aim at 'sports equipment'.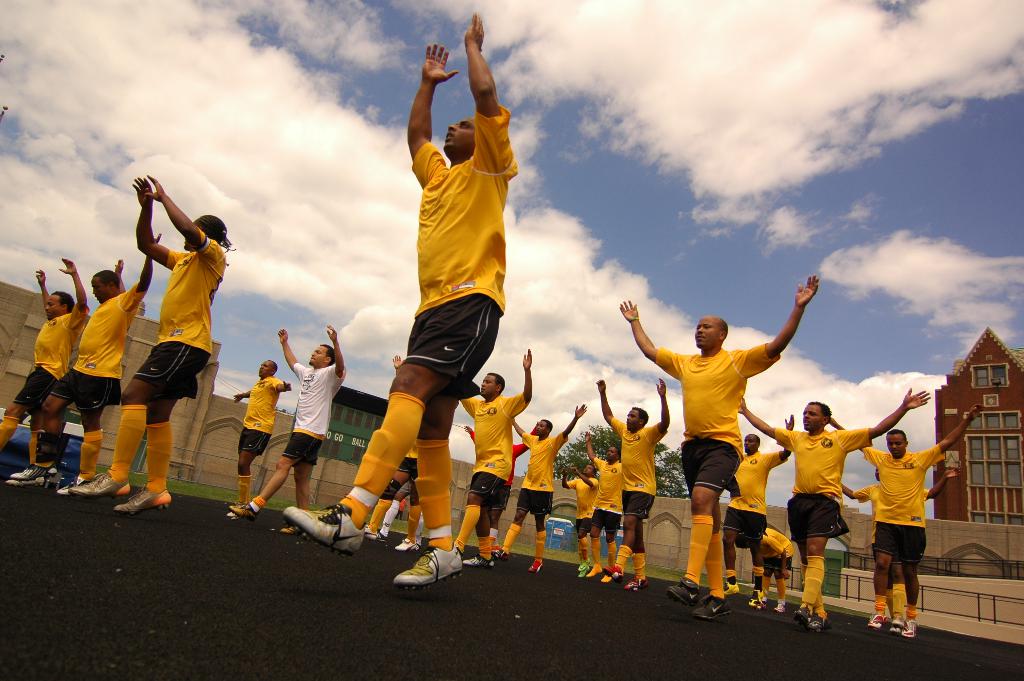
Aimed at (400,540,468,584).
